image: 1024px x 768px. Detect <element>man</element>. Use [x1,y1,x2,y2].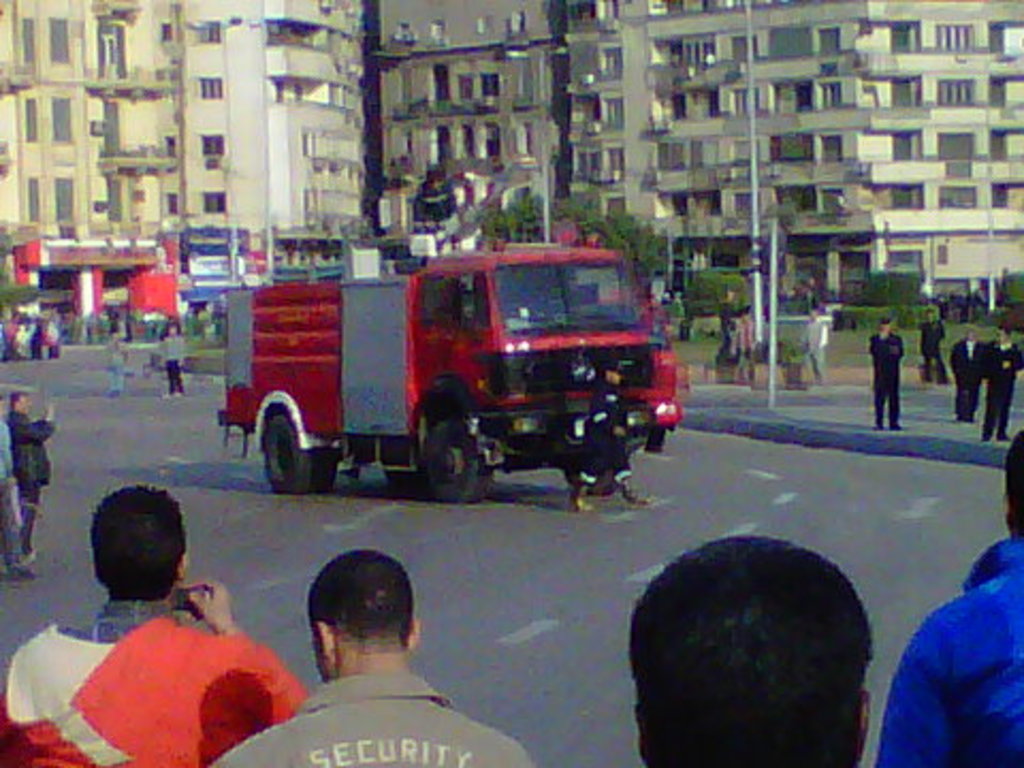
[158,322,183,395].
